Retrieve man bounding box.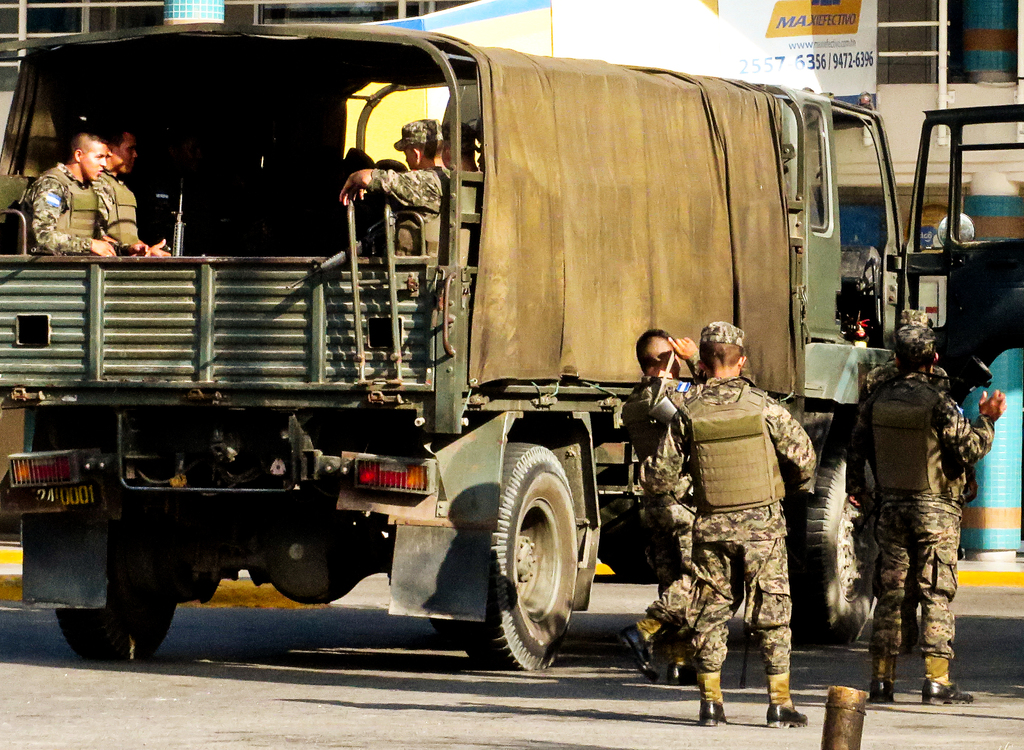
Bounding box: x1=332 y1=111 x2=461 y2=261.
